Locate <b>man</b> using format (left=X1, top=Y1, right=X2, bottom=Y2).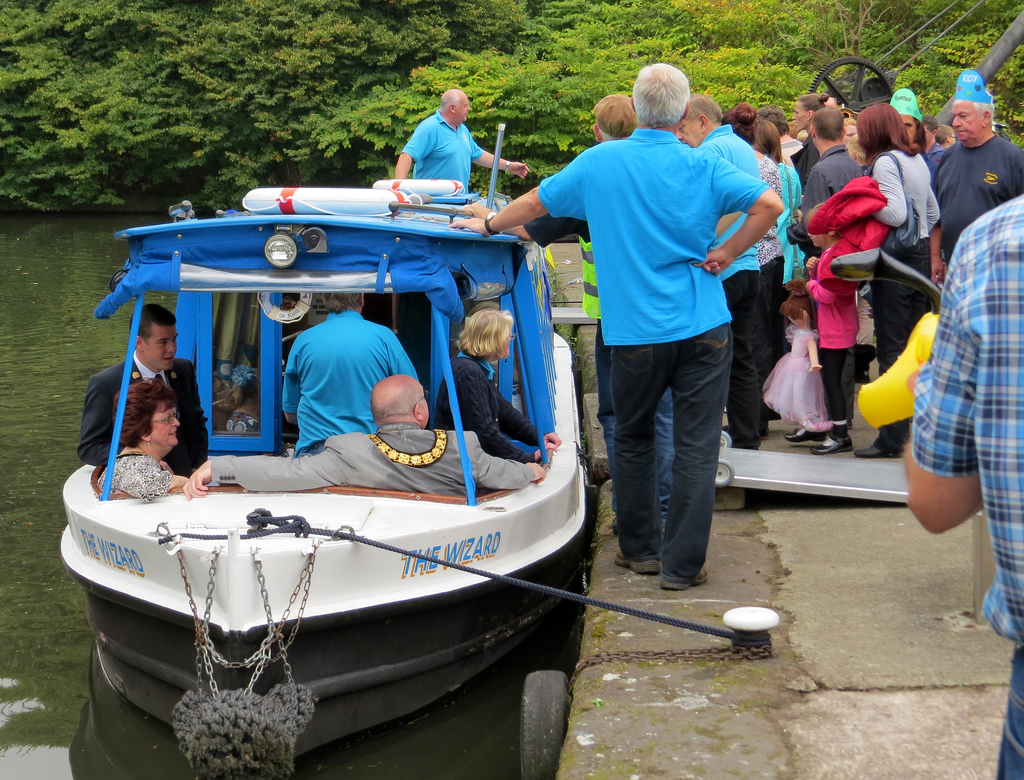
(left=392, top=86, right=531, bottom=193).
